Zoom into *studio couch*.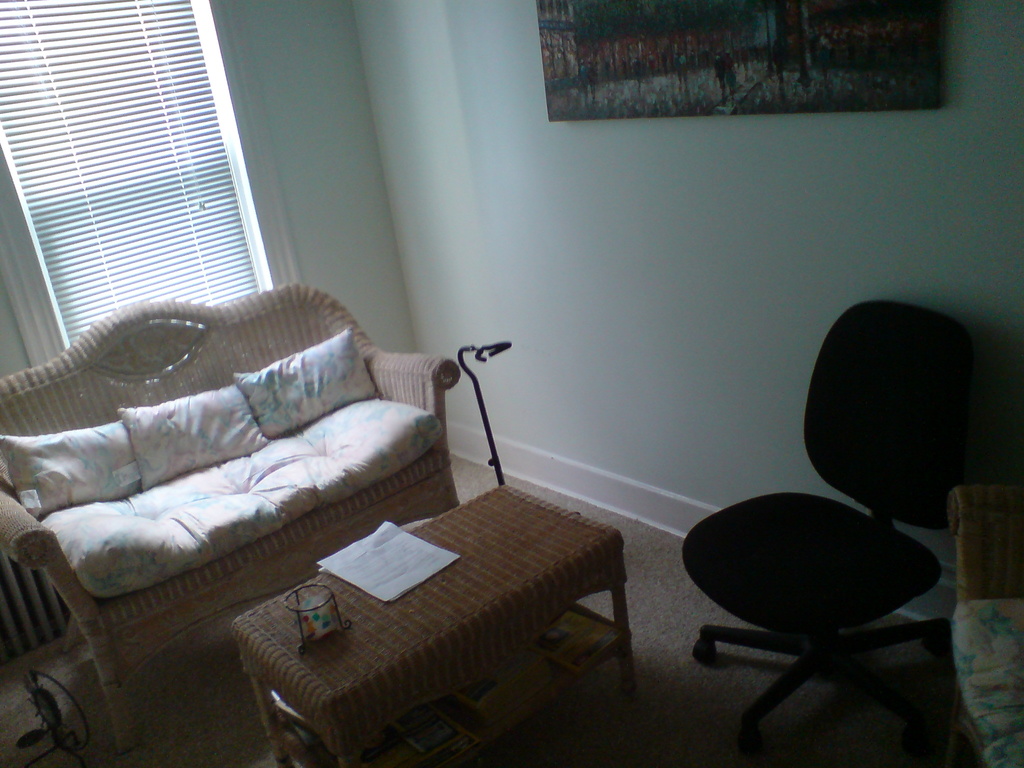
Zoom target: {"x1": 0, "y1": 302, "x2": 460, "y2": 695}.
